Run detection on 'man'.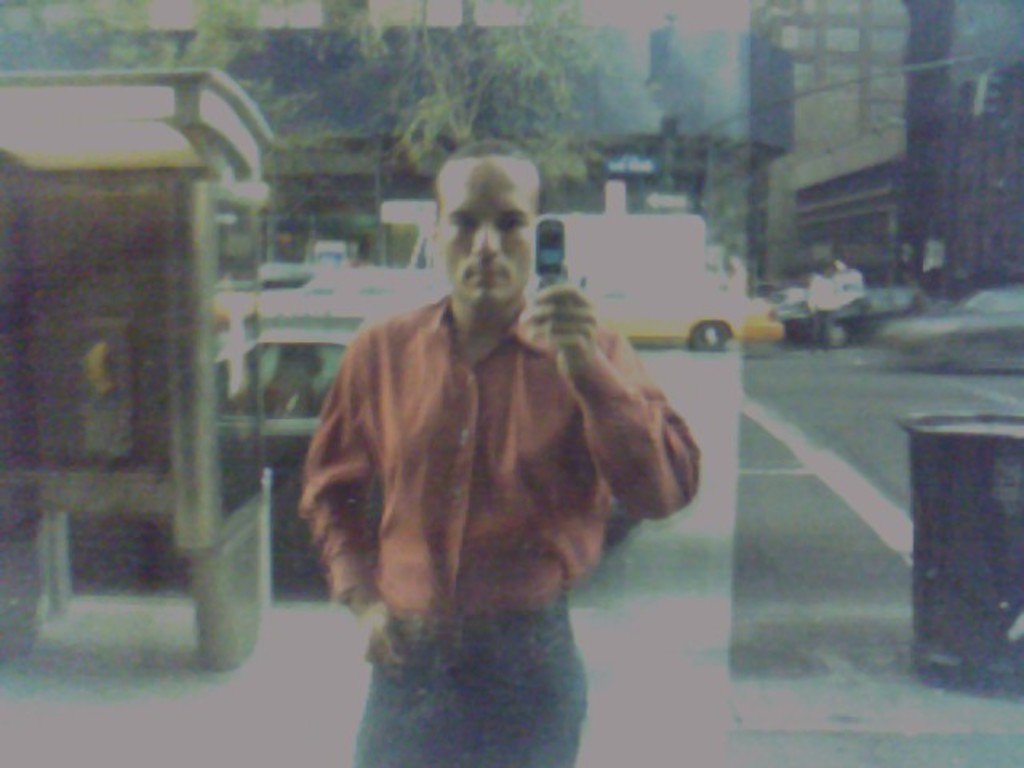
Result: bbox=[267, 144, 710, 749].
